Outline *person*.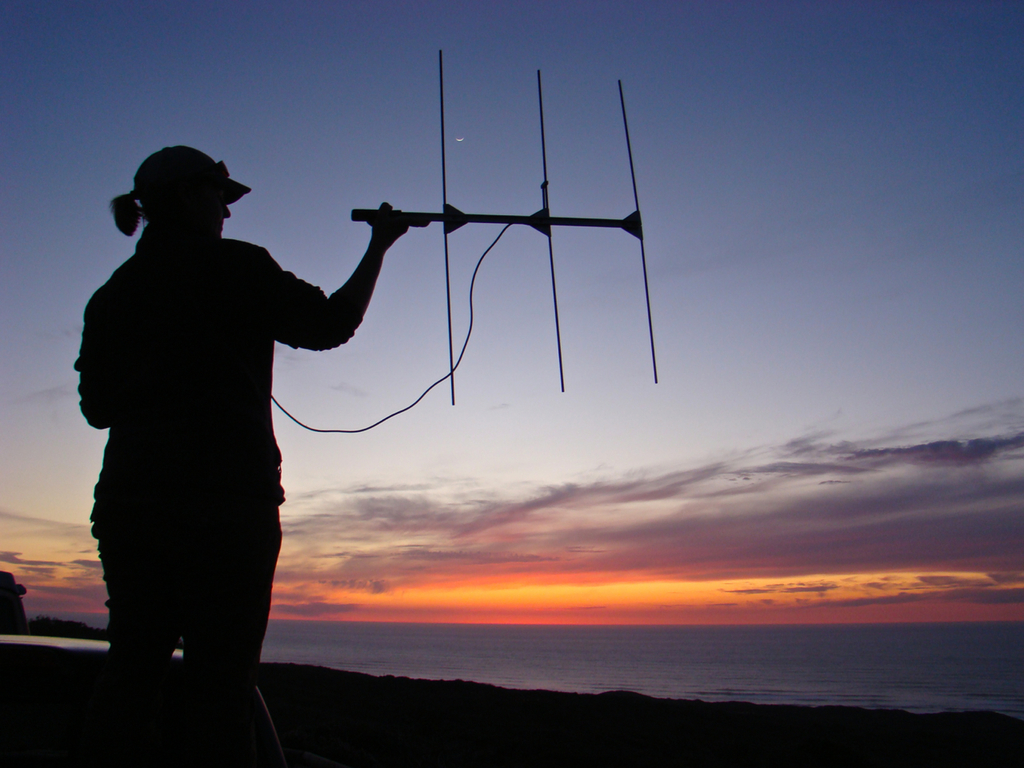
Outline: box(61, 143, 386, 713).
